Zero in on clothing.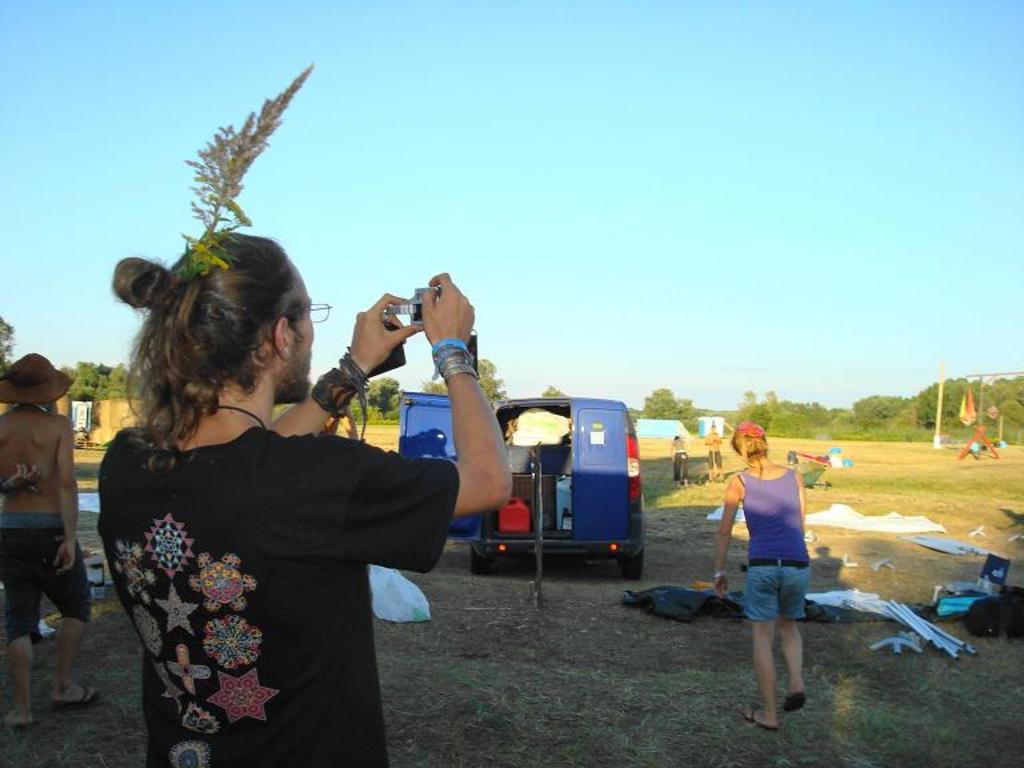
Zeroed in: box=[739, 464, 815, 621].
